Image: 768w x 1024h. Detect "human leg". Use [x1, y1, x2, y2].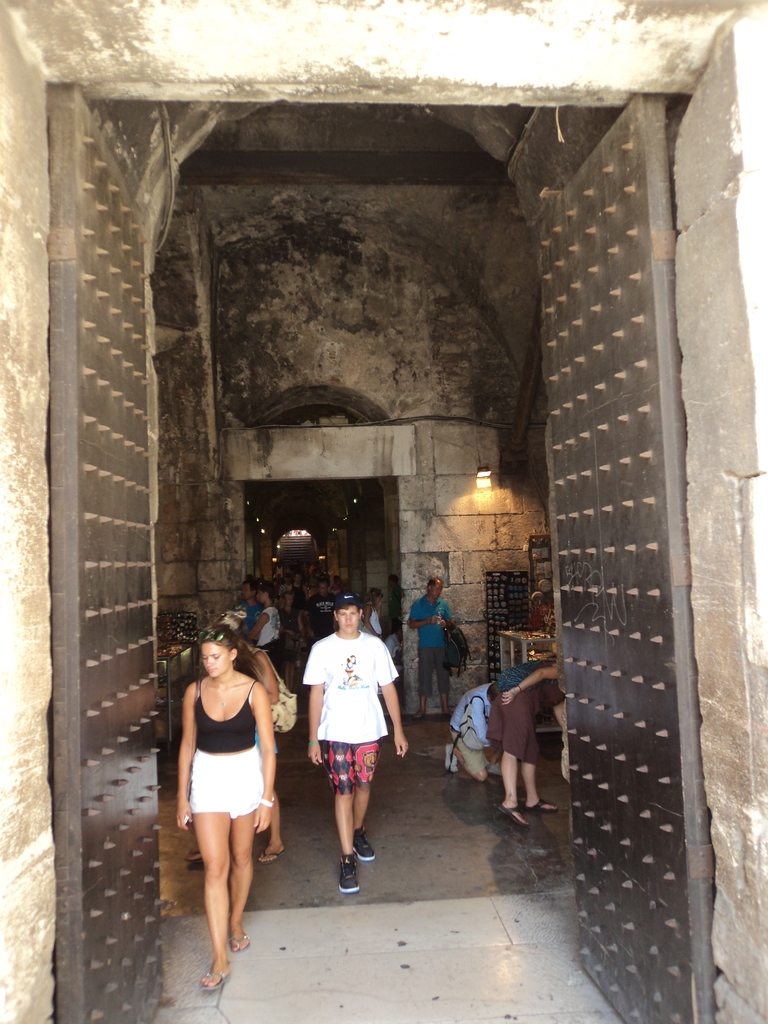
[323, 736, 361, 890].
